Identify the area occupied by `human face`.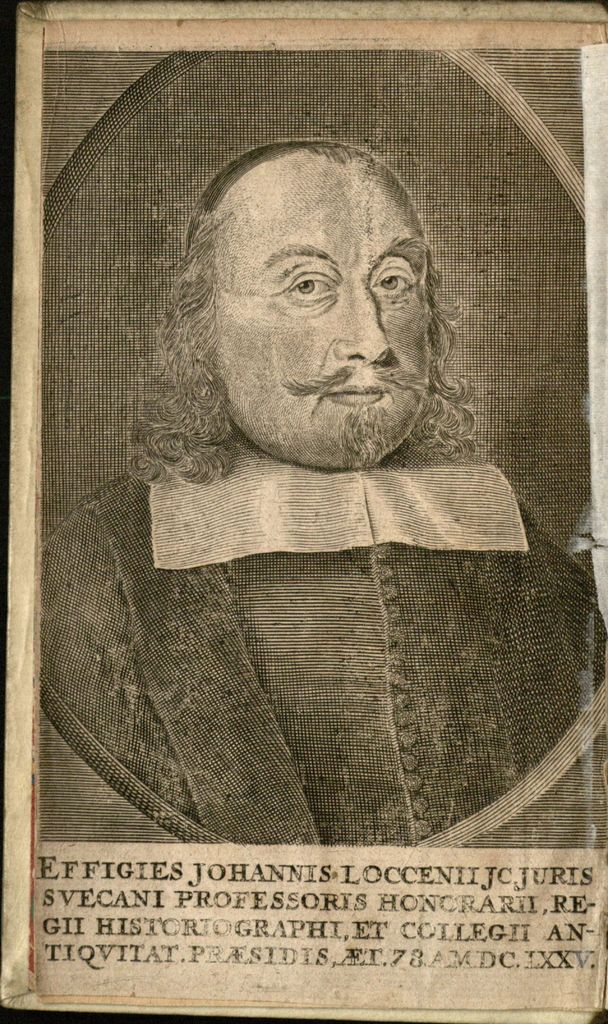
Area: bbox(212, 154, 434, 468).
